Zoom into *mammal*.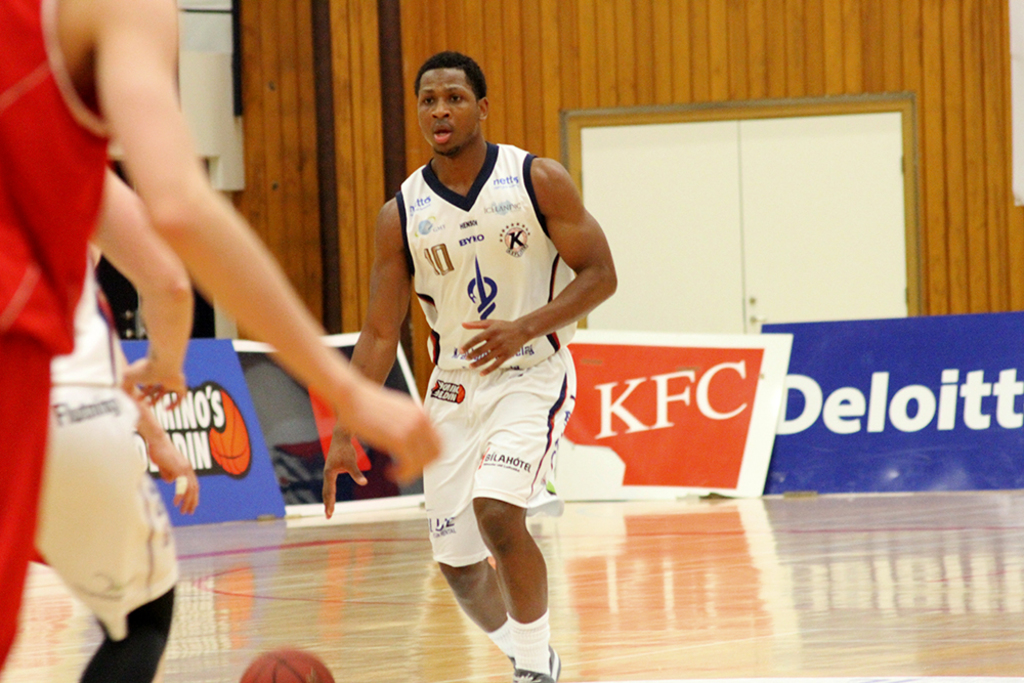
Zoom target: detection(342, 57, 615, 661).
